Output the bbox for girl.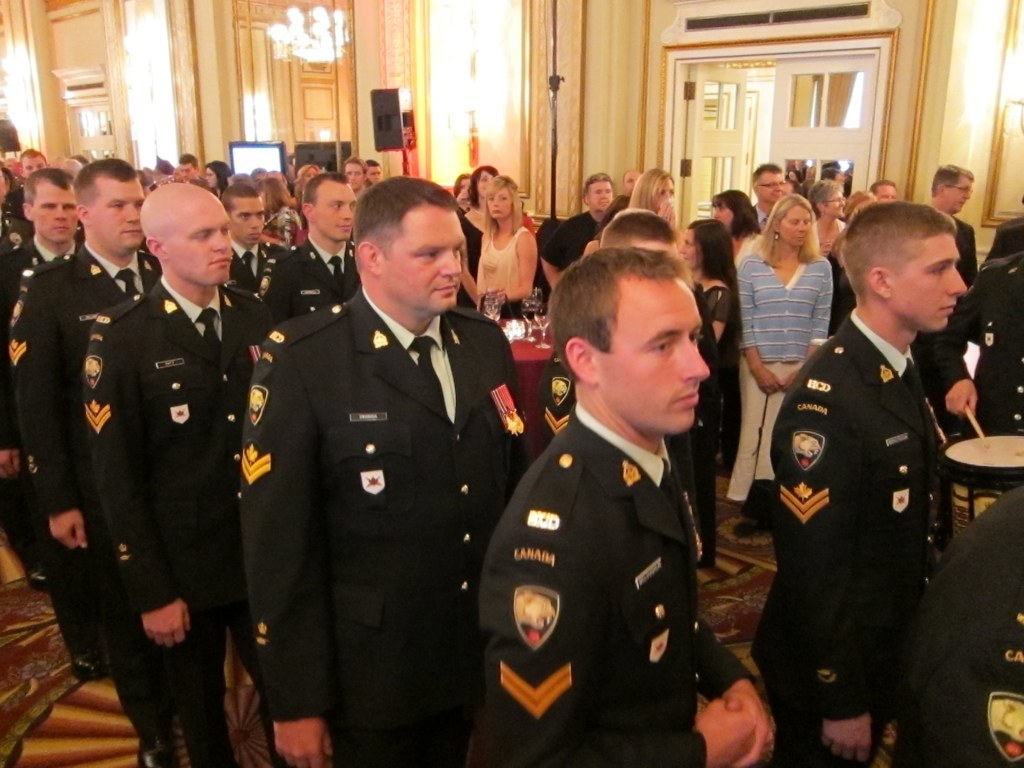
[800, 173, 850, 258].
